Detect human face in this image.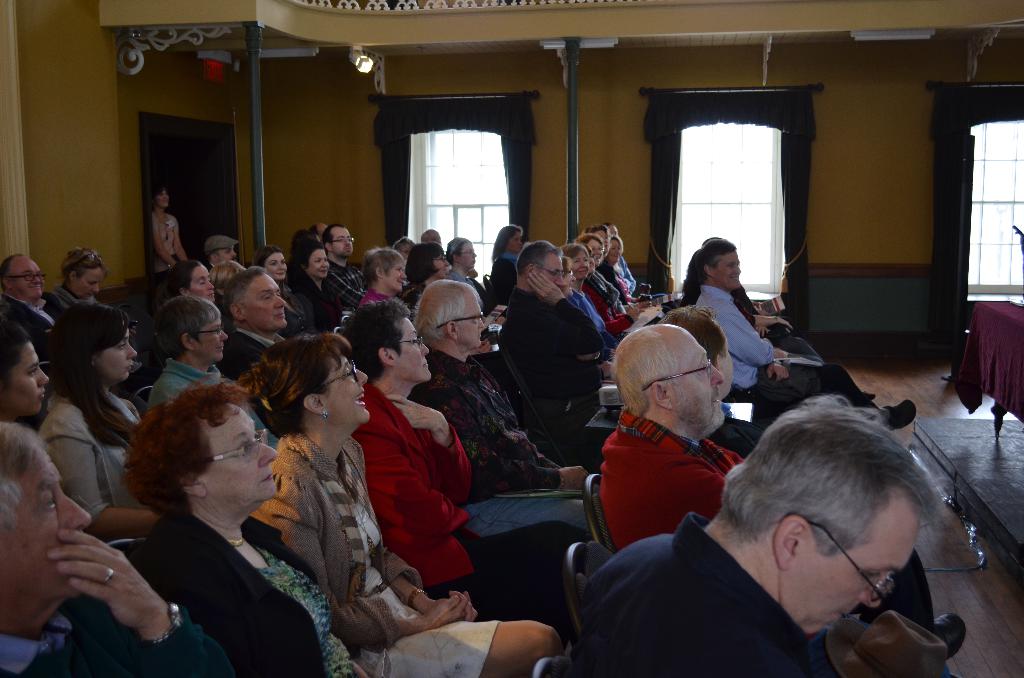
Detection: 531, 245, 564, 293.
